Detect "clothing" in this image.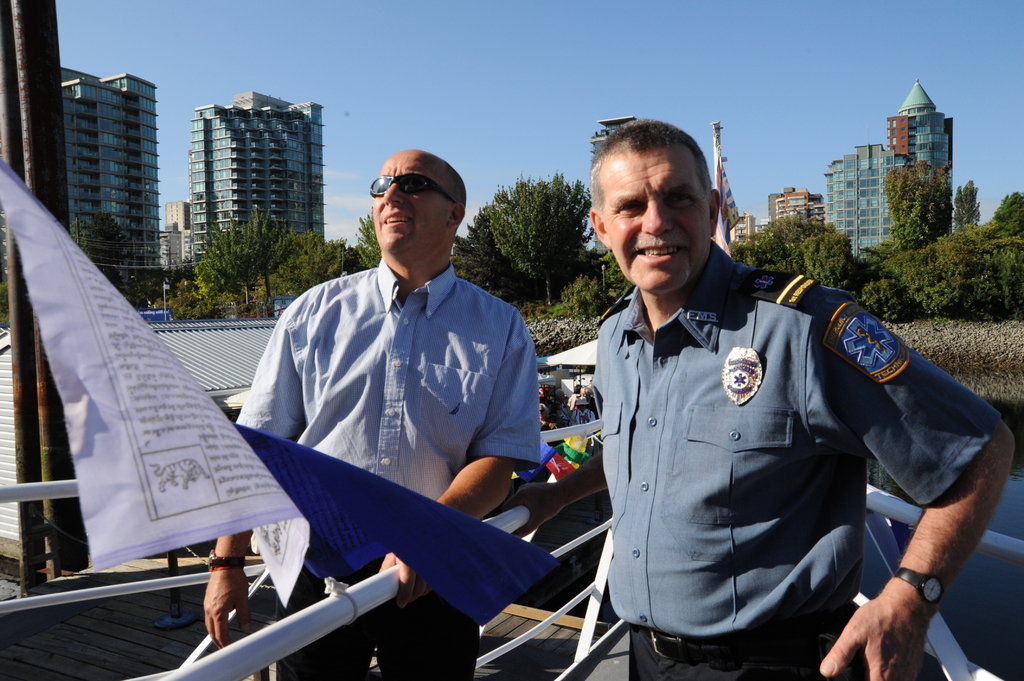
Detection: select_region(591, 237, 995, 680).
